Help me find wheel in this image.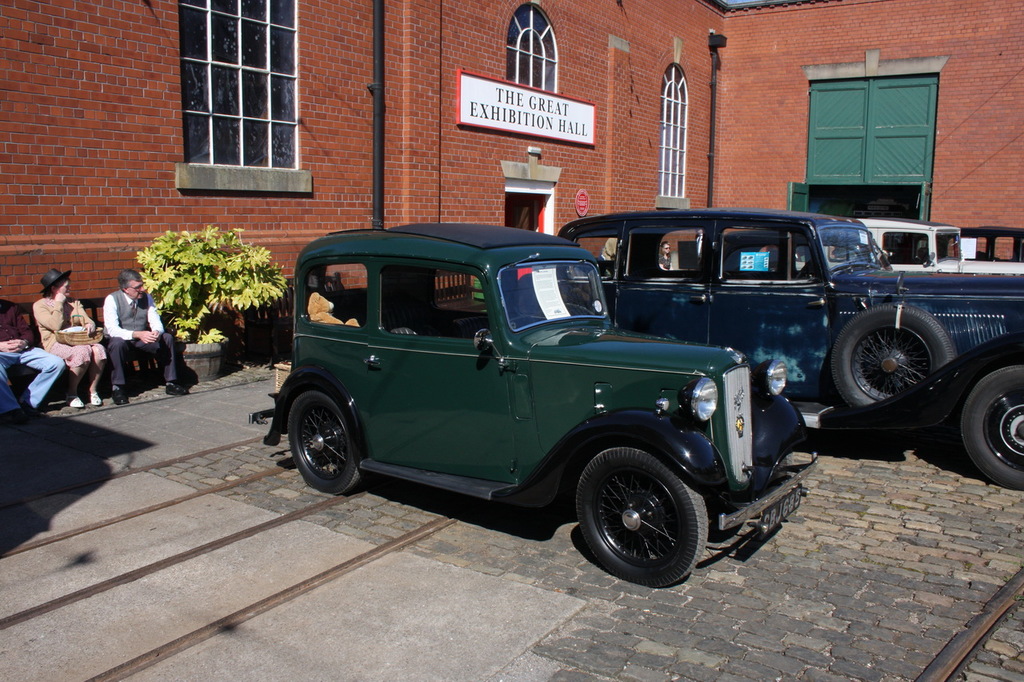
Found it: 291, 393, 366, 489.
